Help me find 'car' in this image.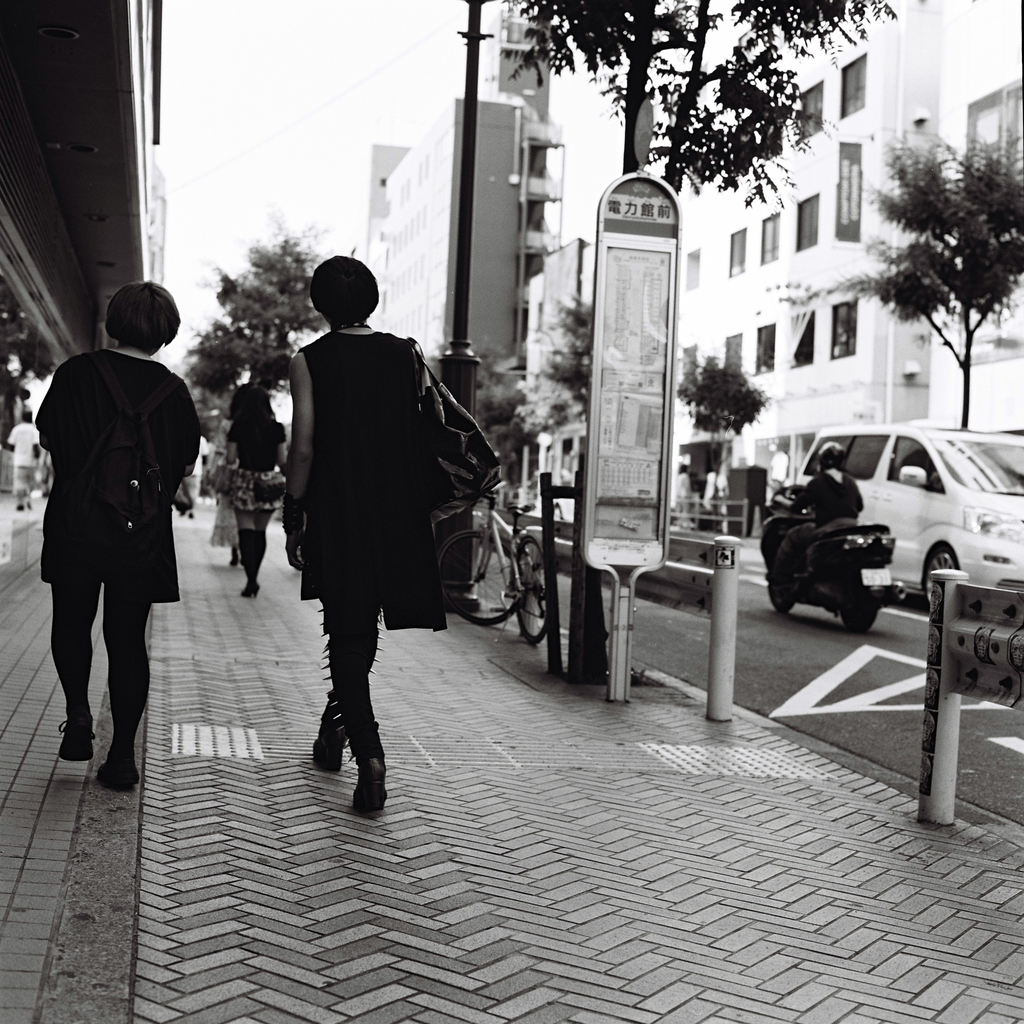
Found it: BBox(795, 419, 1023, 617).
